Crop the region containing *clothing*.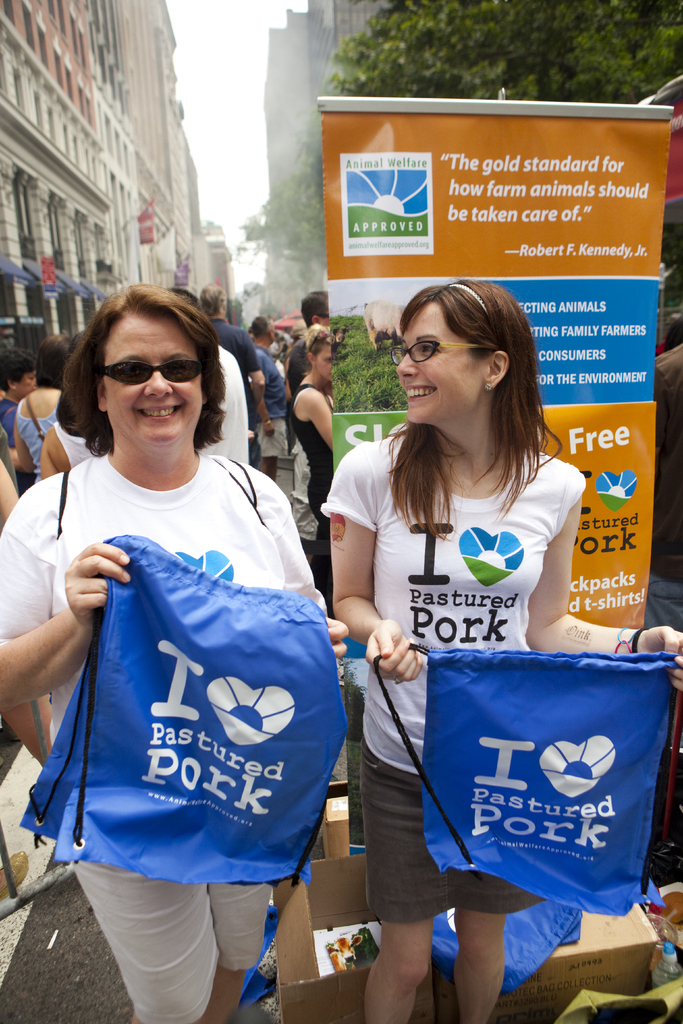
Crop region: box=[323, 435, 582, 922].
